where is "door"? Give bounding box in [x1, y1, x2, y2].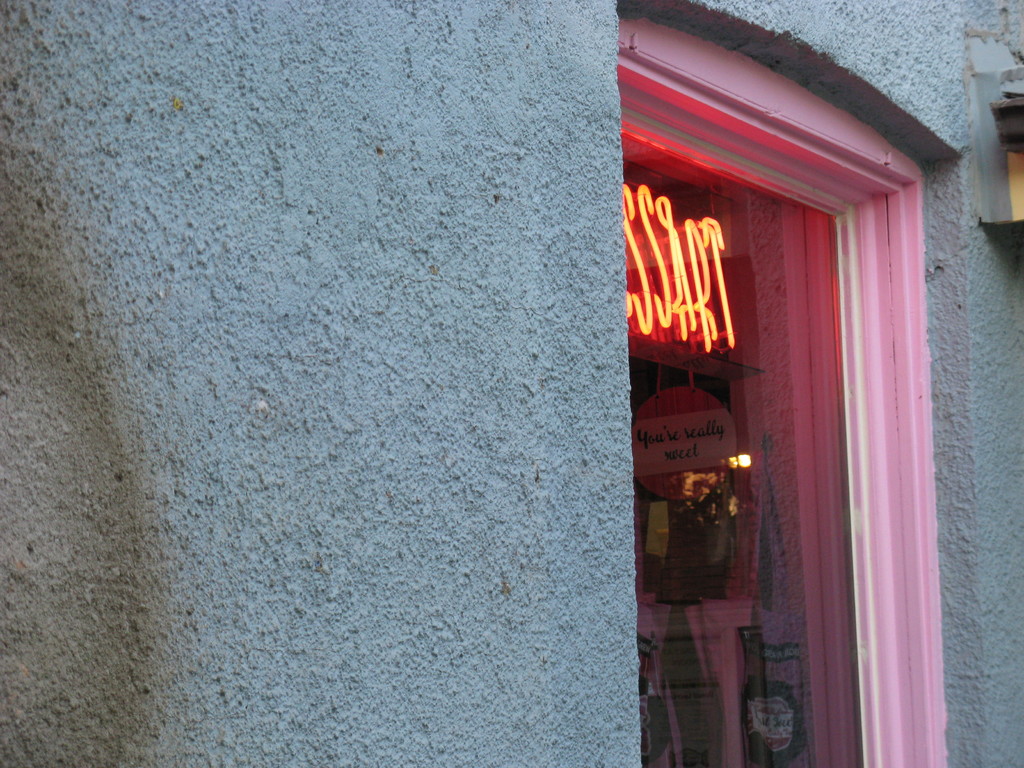
[627, 122, 938, 762].
